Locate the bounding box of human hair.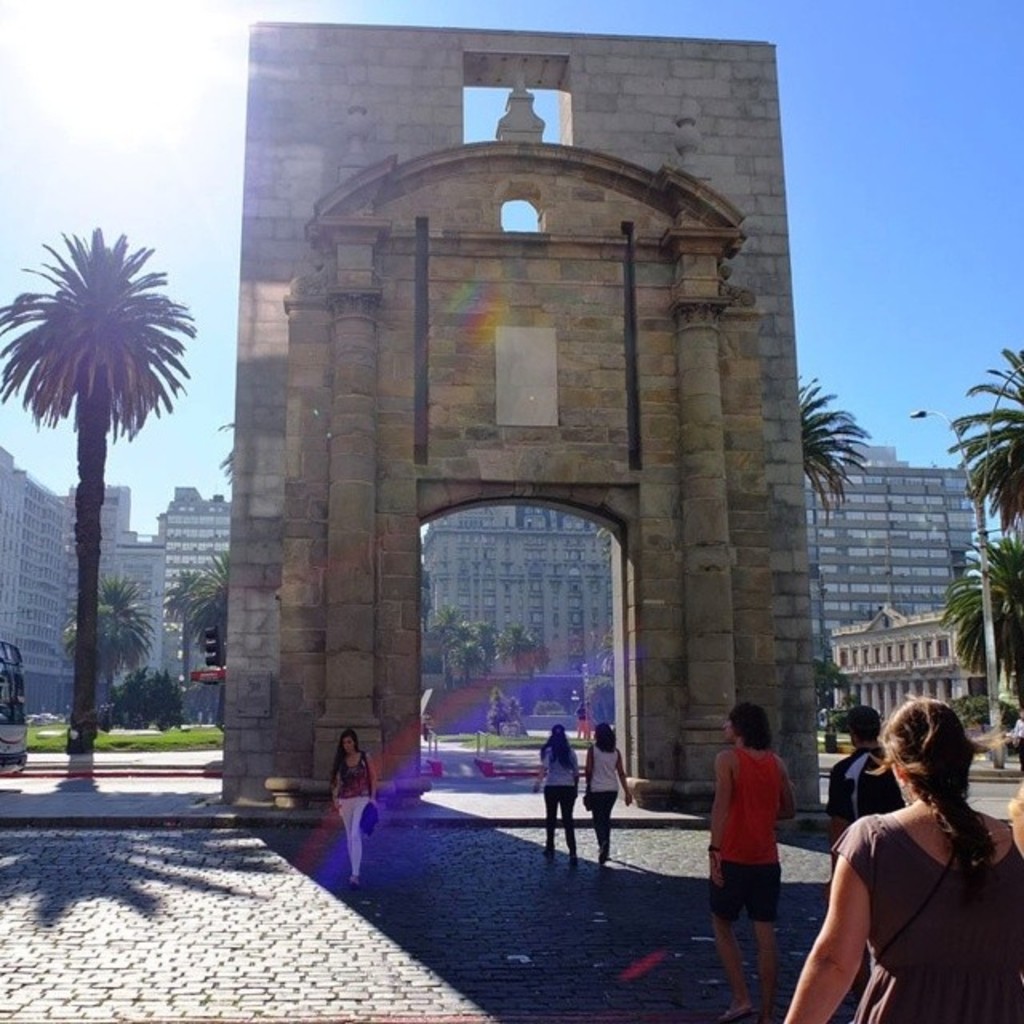
Bounding box: l=595, t=718, r=618, b=755.
